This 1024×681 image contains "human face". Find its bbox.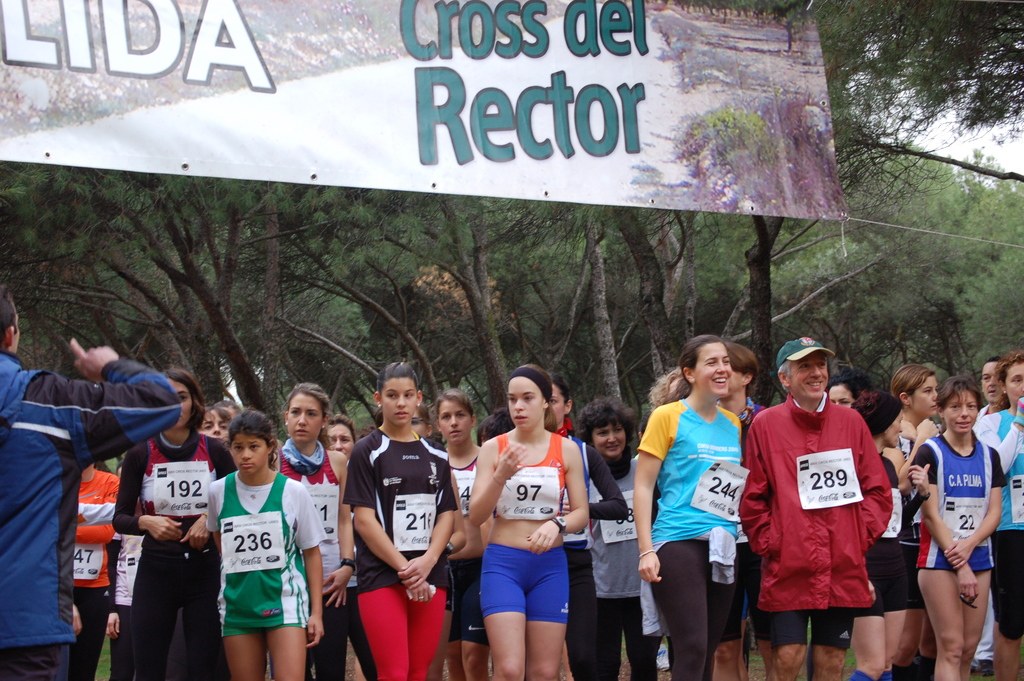
<region>980, 358, 1006, 403</region>.
